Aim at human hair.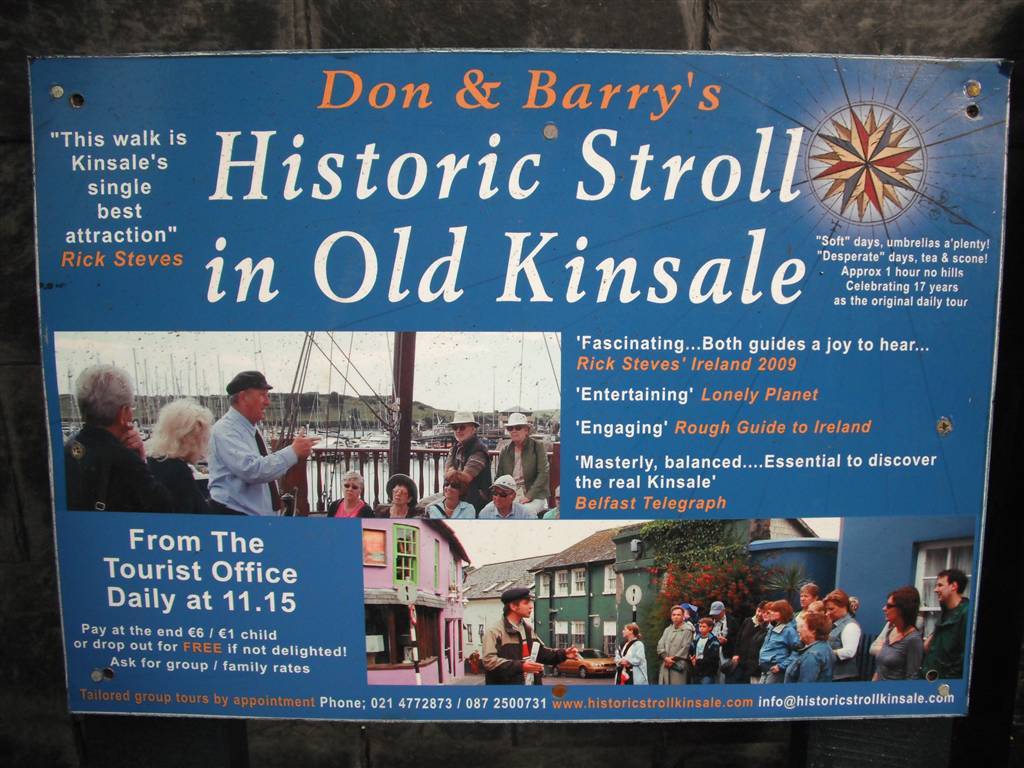
Aimed at l=71, t=356, r=135, b=429.
